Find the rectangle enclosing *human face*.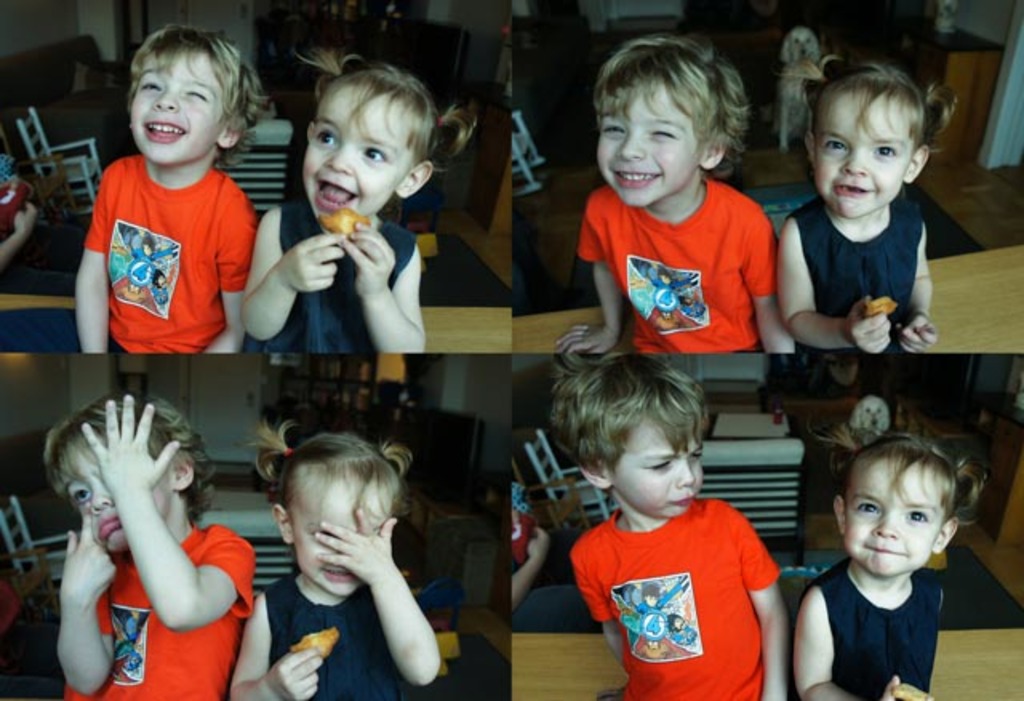
133, 45, 222, 165.
